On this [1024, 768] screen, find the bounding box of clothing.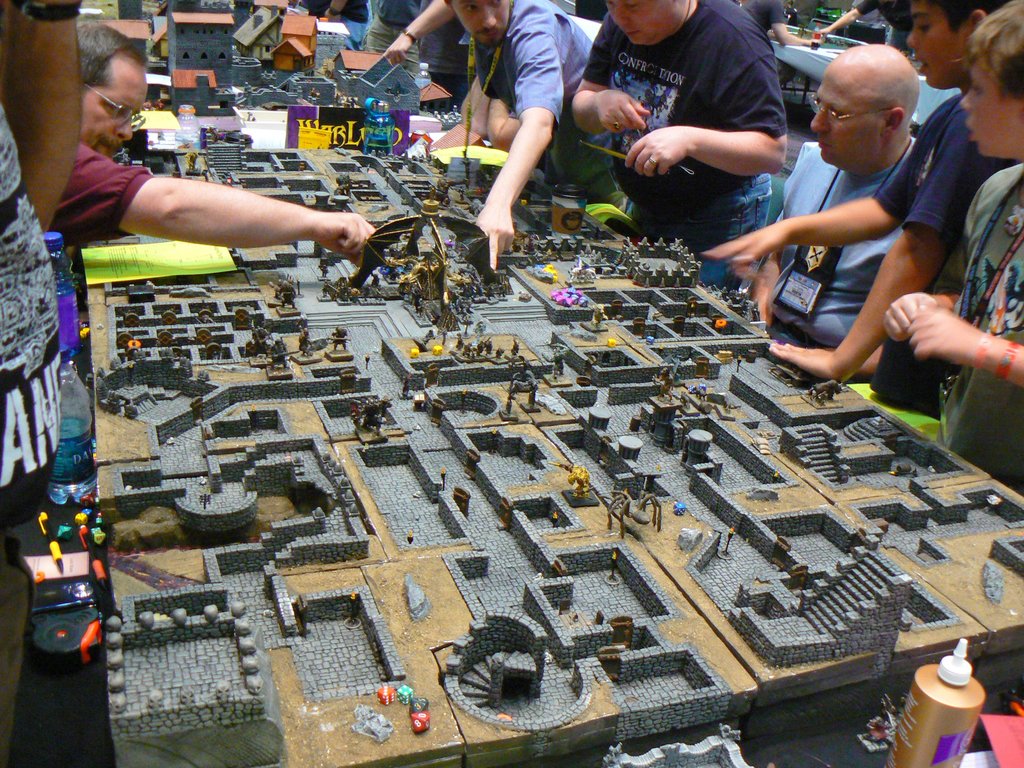
Bounding box: bbox(772, 136, 918, 383).
